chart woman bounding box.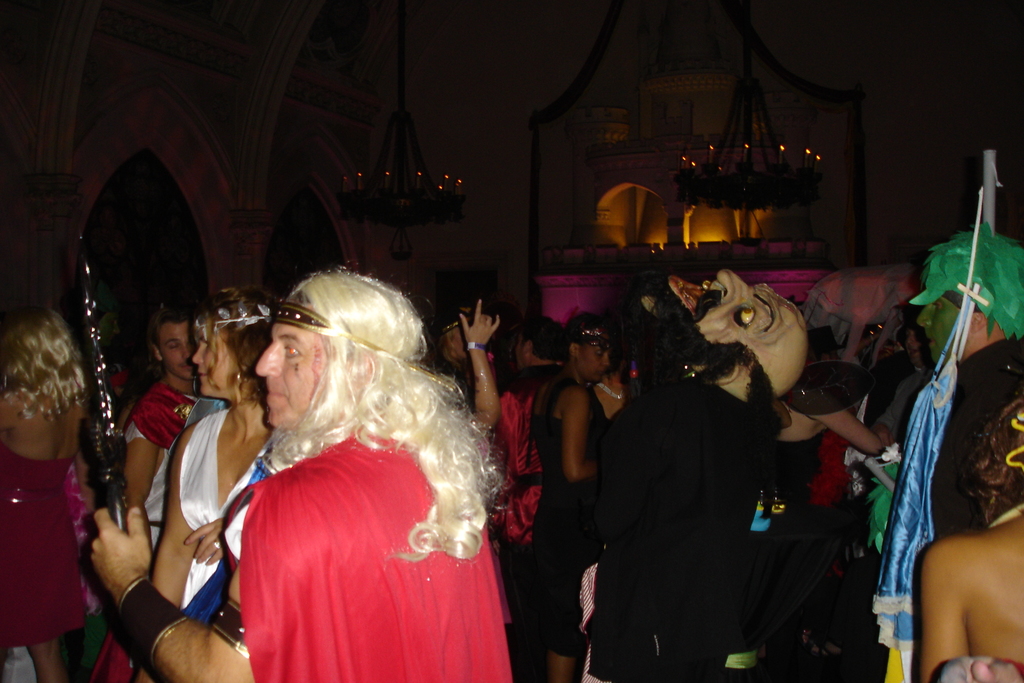
Charted: l=145, t=283, r=283, b=629.
